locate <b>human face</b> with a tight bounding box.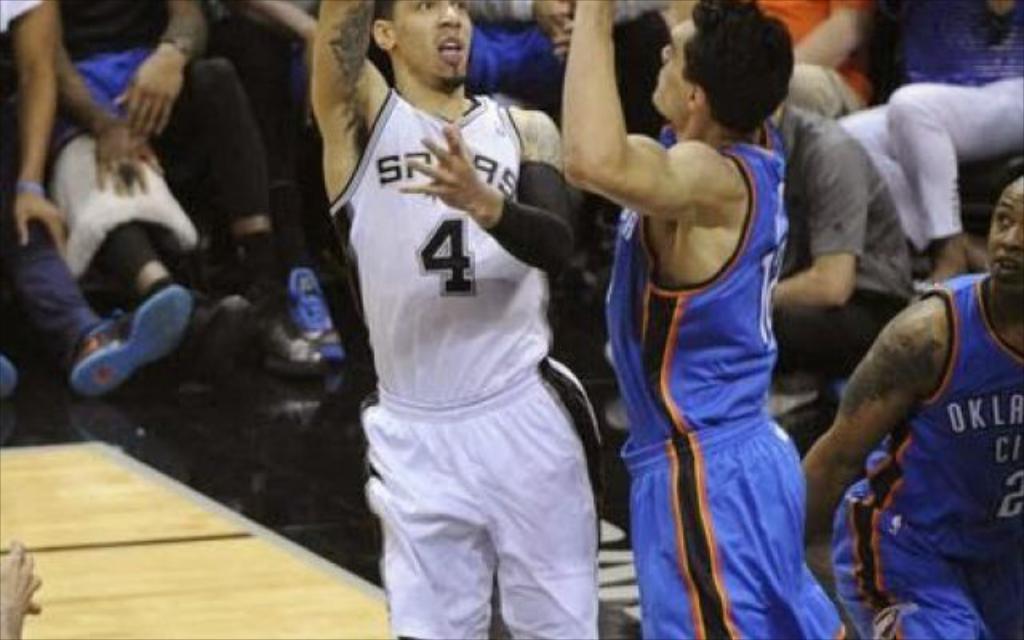
crop(984, 181, 1022, 285).
